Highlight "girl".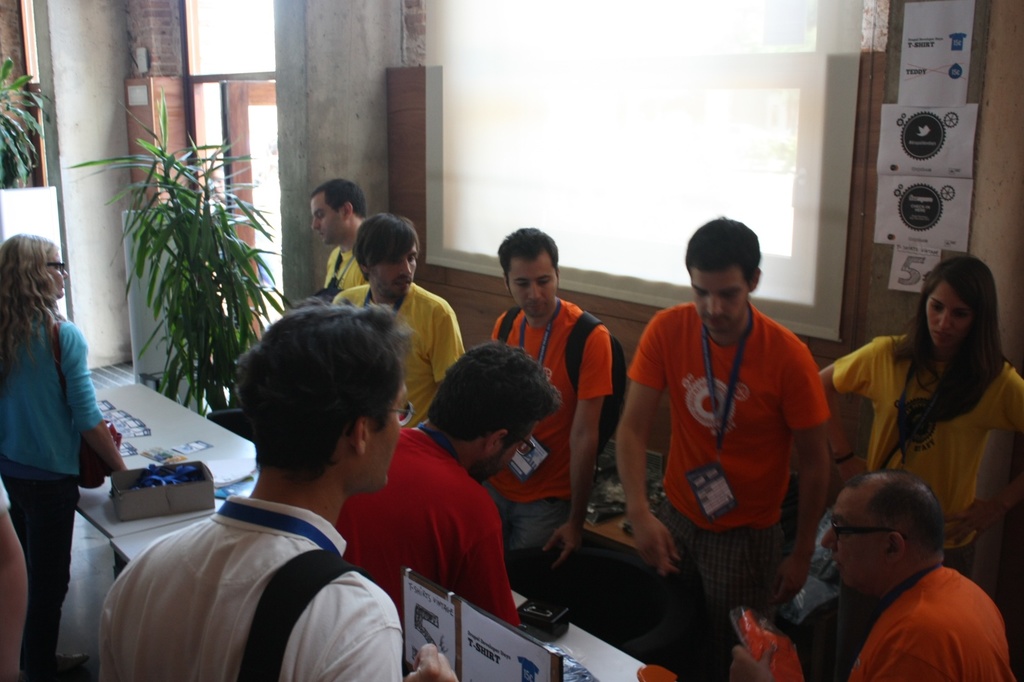
Highlighted region: left=812, top=250, right=1023, bottom=582.
